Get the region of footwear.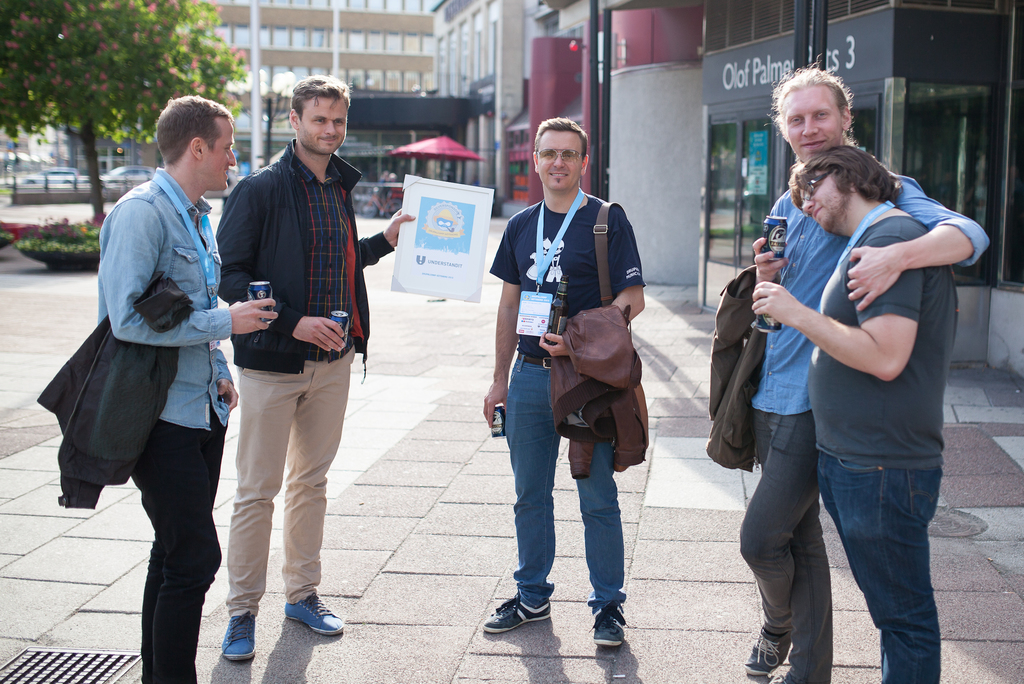
left=220, top=608, right=255, bottom=664.
